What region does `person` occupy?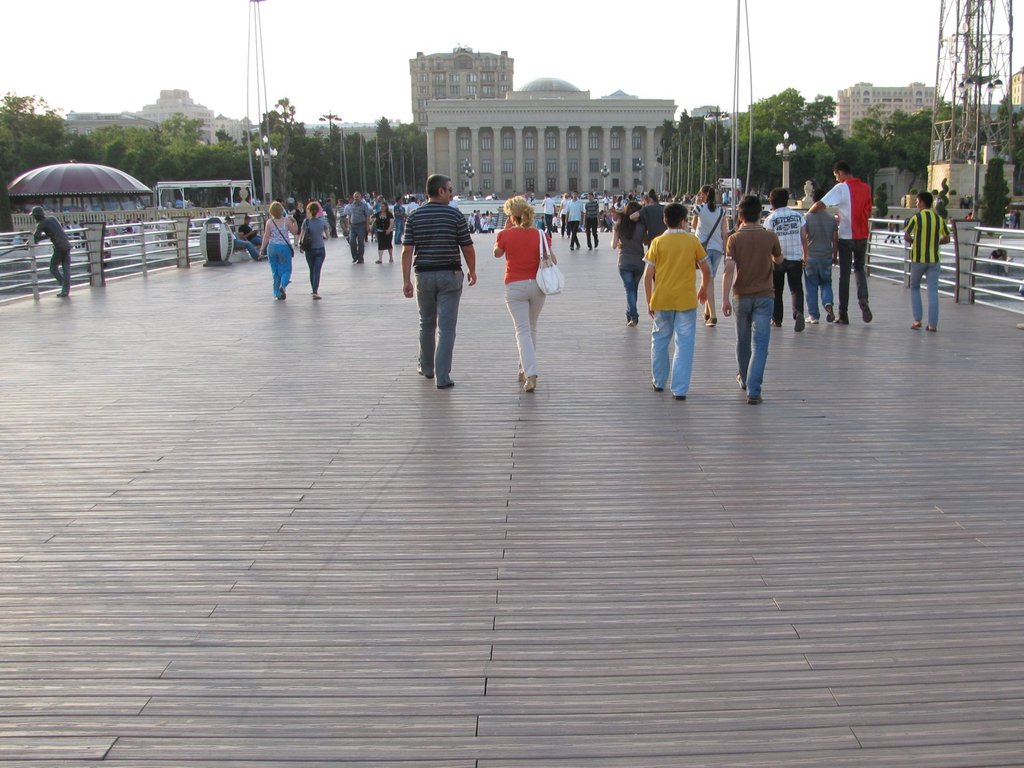
pyautogui.locateOnScreen(398, 161, 476, 387).
